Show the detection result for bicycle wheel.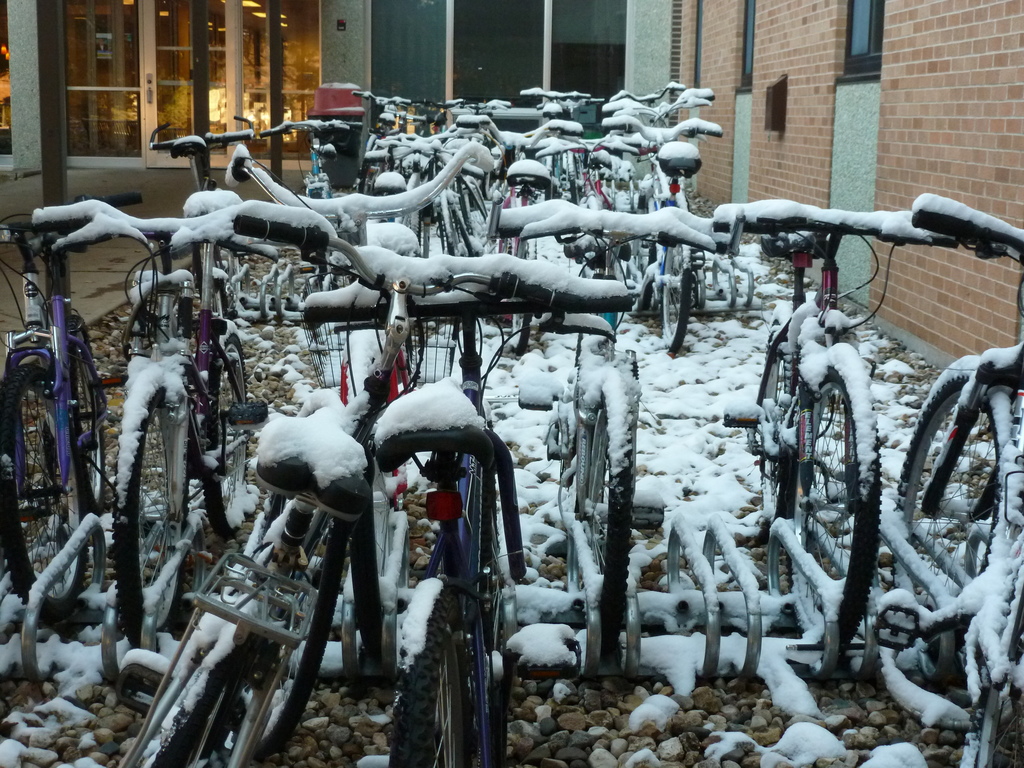
select_region(565, 371, 633, 669).
